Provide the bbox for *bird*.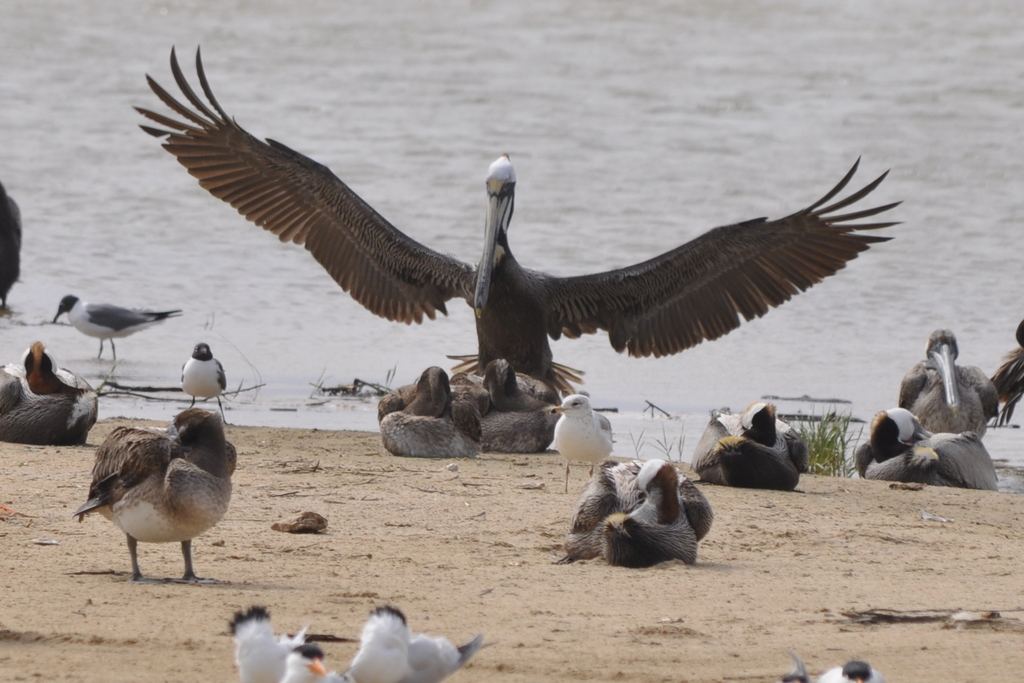
[x1=52, y1=293, x2=184, y2=362].
